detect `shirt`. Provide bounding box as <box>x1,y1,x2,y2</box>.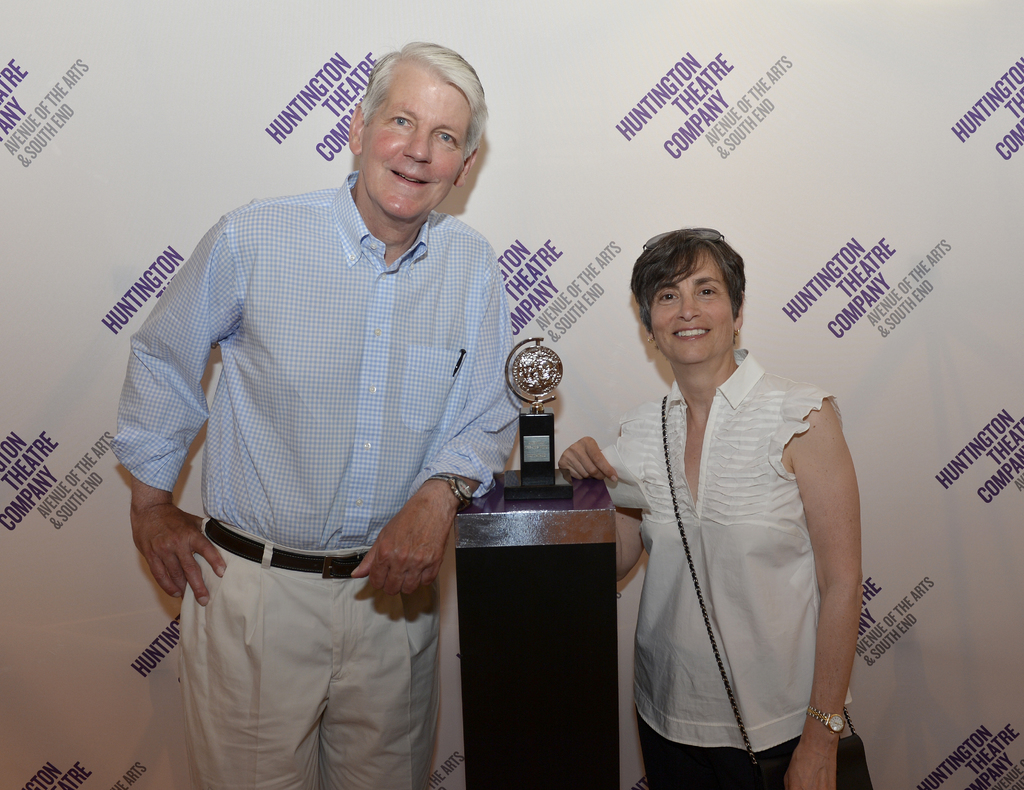
<box>107,163,519,549</box>.
